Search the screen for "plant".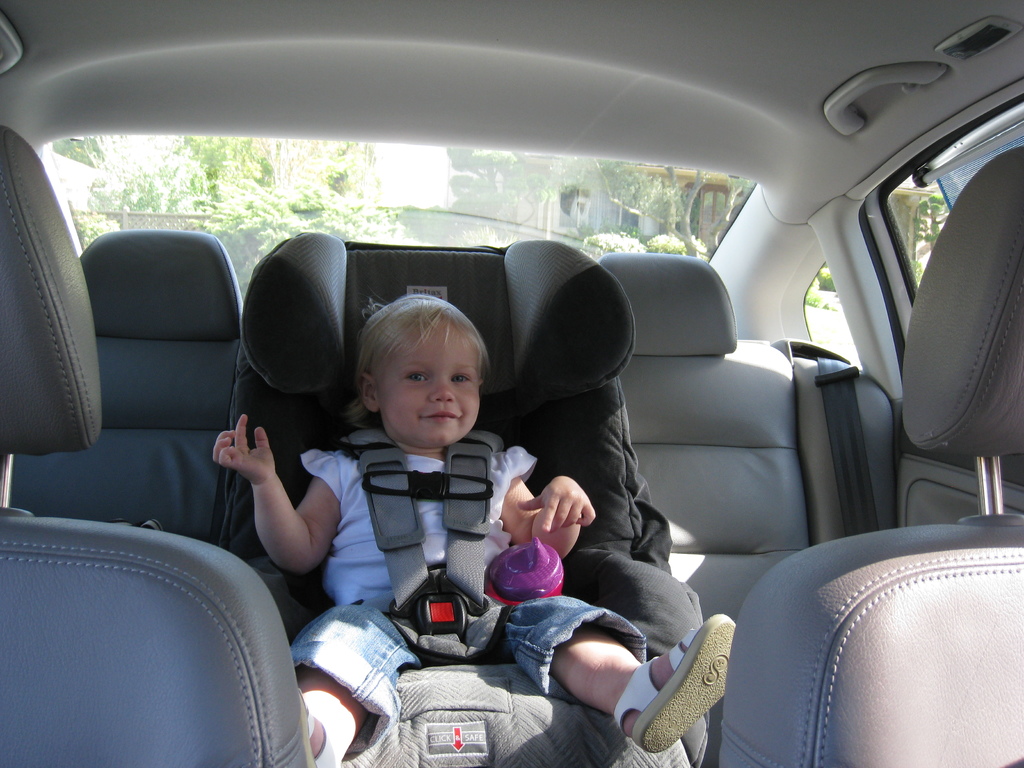
Found at 578/230/646/257.
